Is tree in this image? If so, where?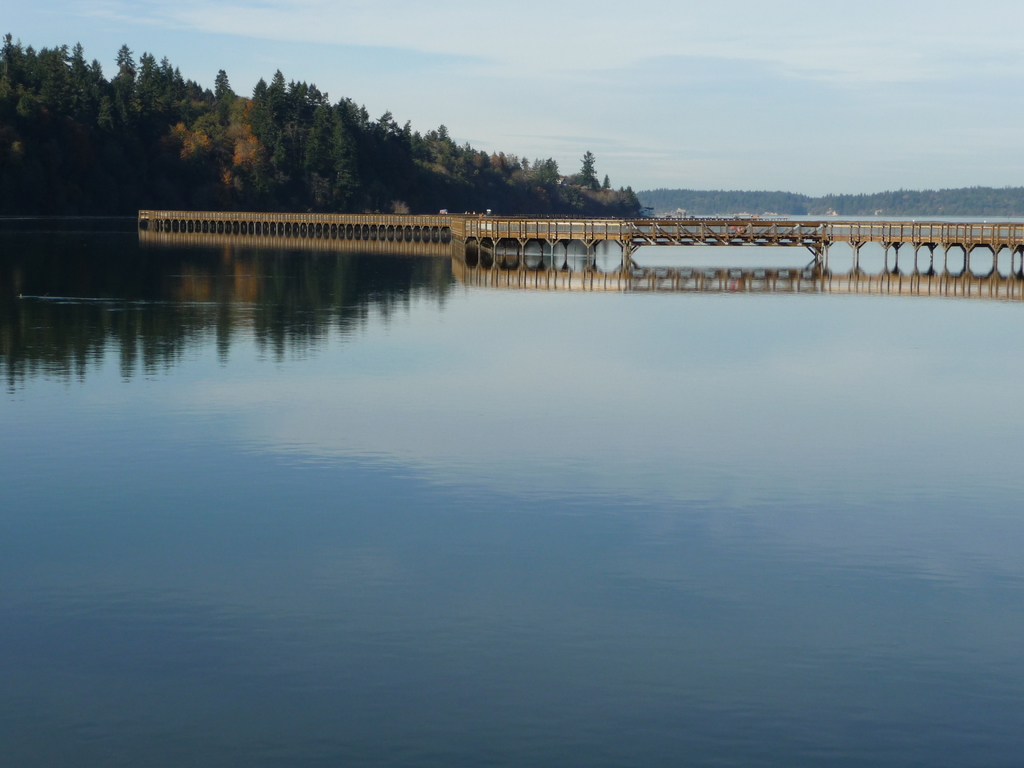
Yes, at [19, 75, 45, 121].
